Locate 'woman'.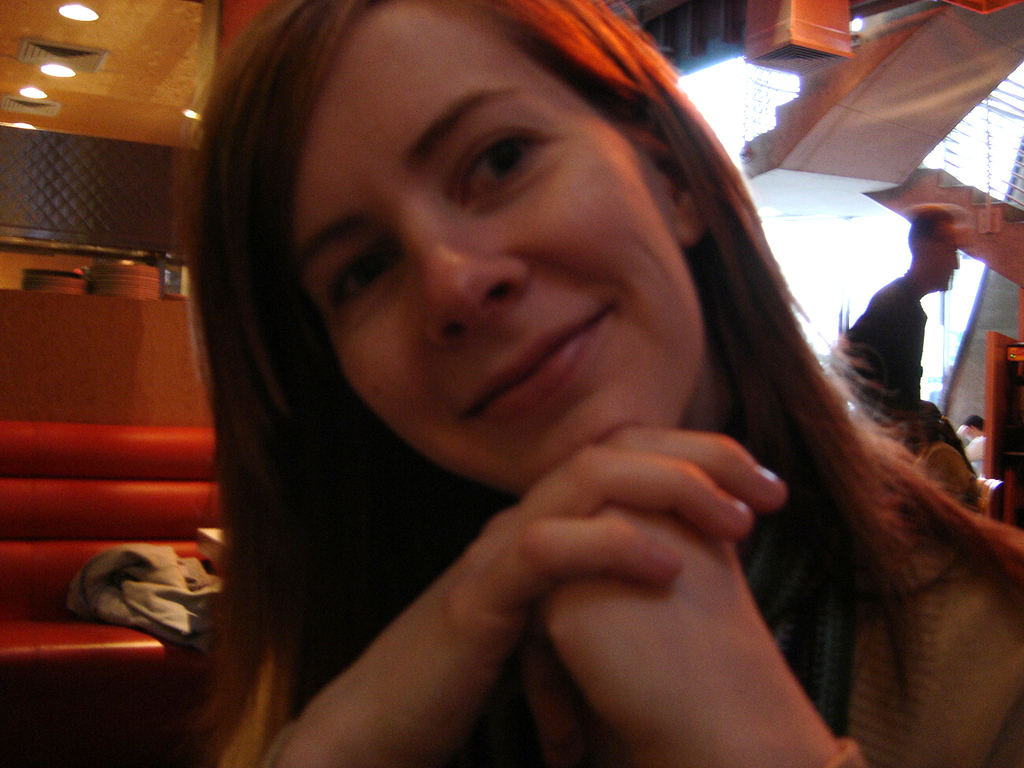
Bounding box: {"left": 142, "top": 6, "right": 963, "bottom": 757}.
